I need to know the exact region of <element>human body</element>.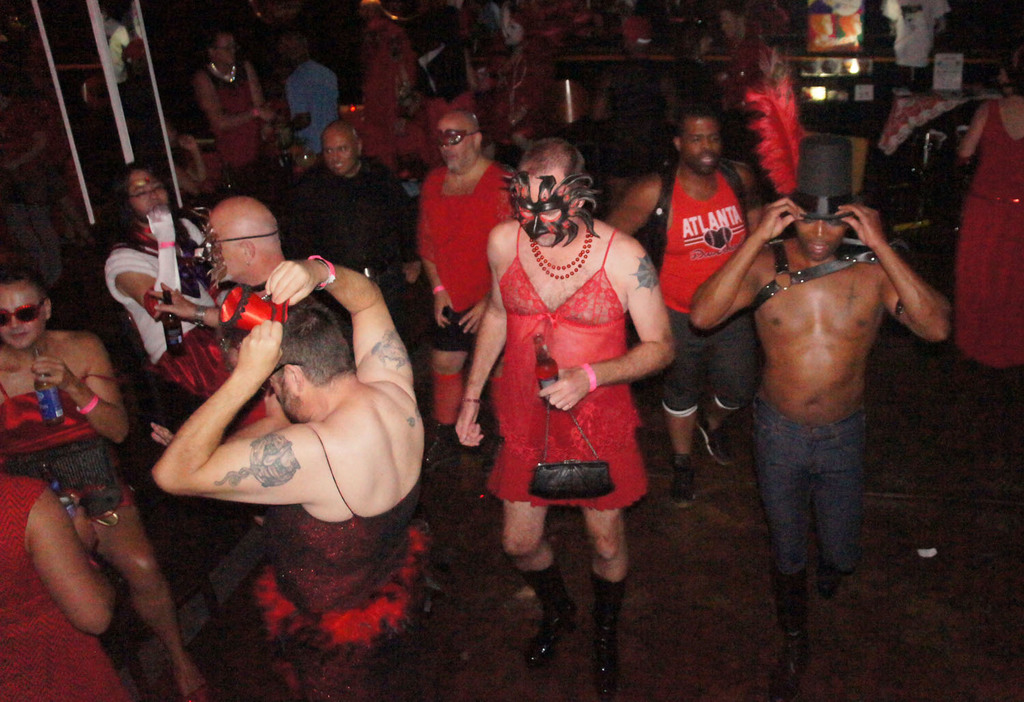
Region: BBox(2, 323, 214, 701).
